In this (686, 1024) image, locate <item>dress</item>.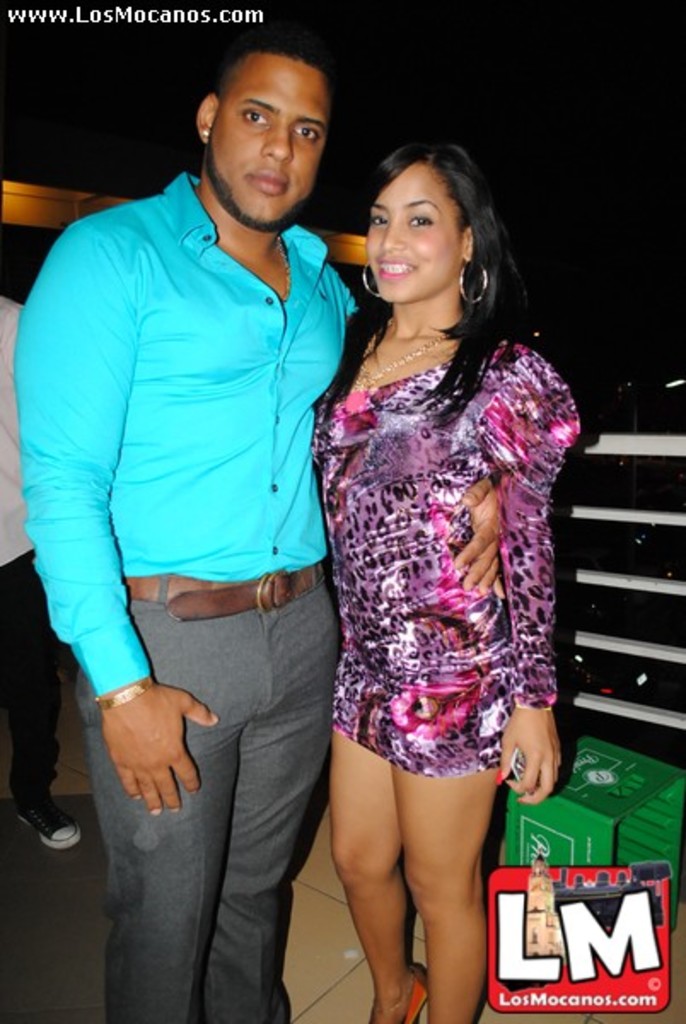
Bounding box: pyautogui.locateOnScreen(311, 341, 587, 777).
